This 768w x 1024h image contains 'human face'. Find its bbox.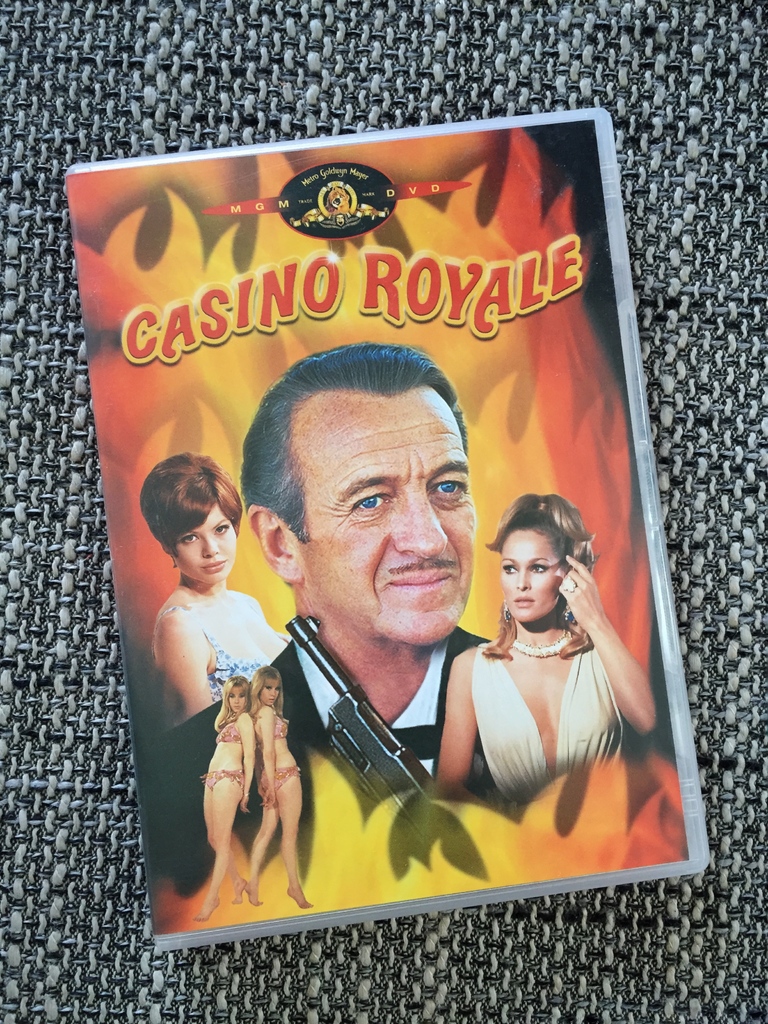
(229, 689, 247, 713).
